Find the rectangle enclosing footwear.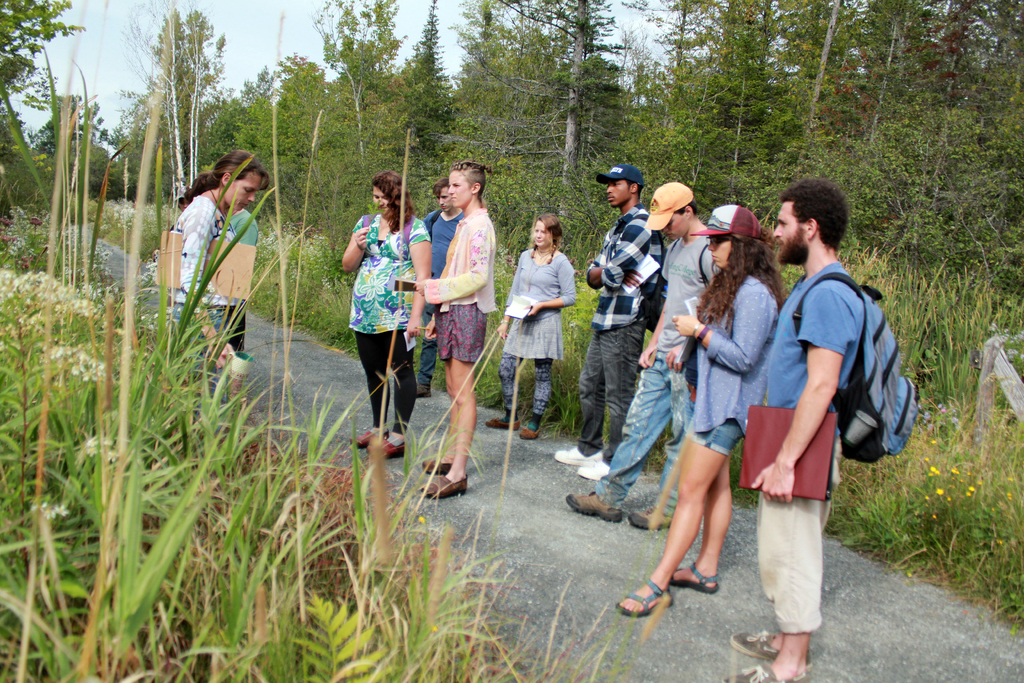
BBox(349, 425, 390, 448).
